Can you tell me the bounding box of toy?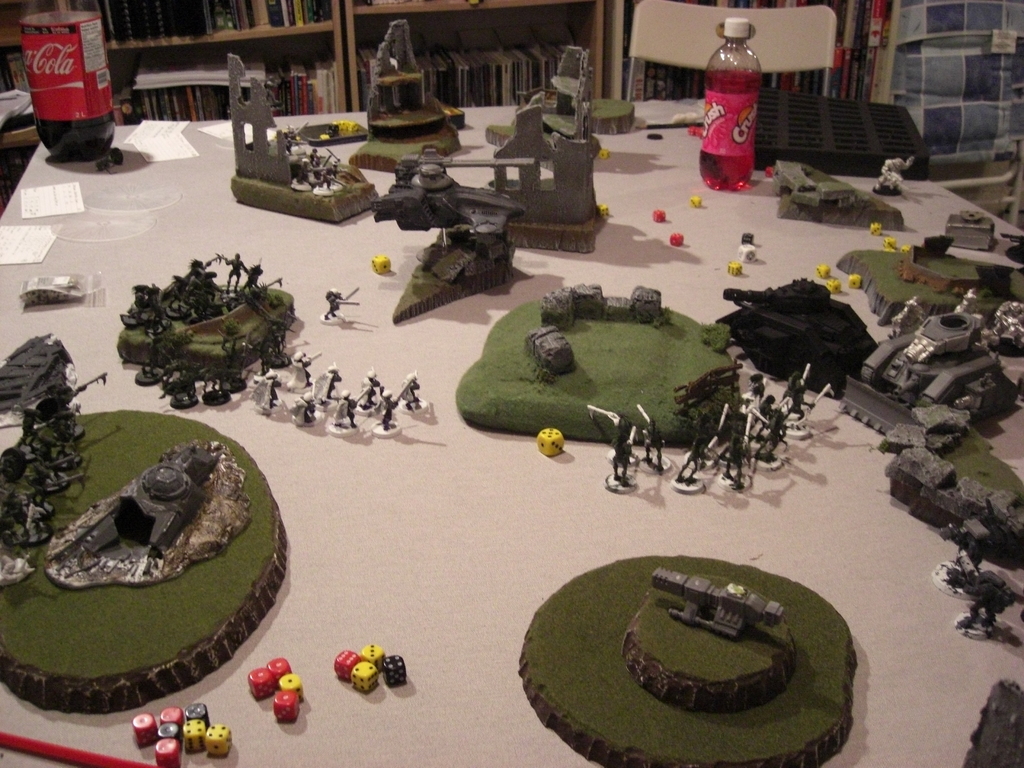
[x1=484, y1=104, x2=606, y2=256].
